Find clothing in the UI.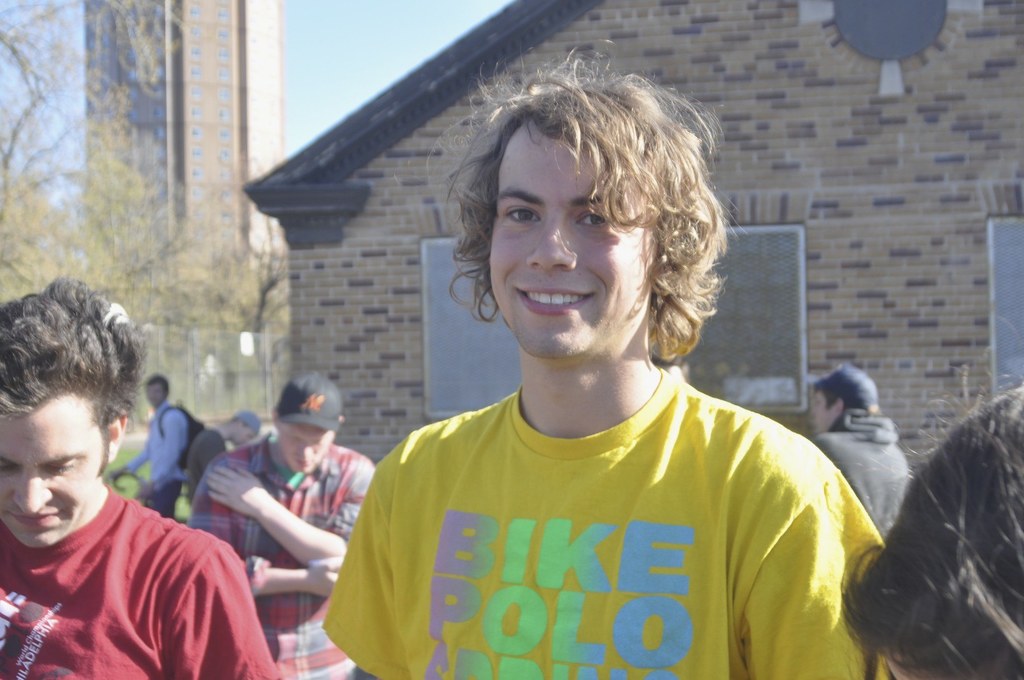
UI element at <box>181,423,235,508</box>.
